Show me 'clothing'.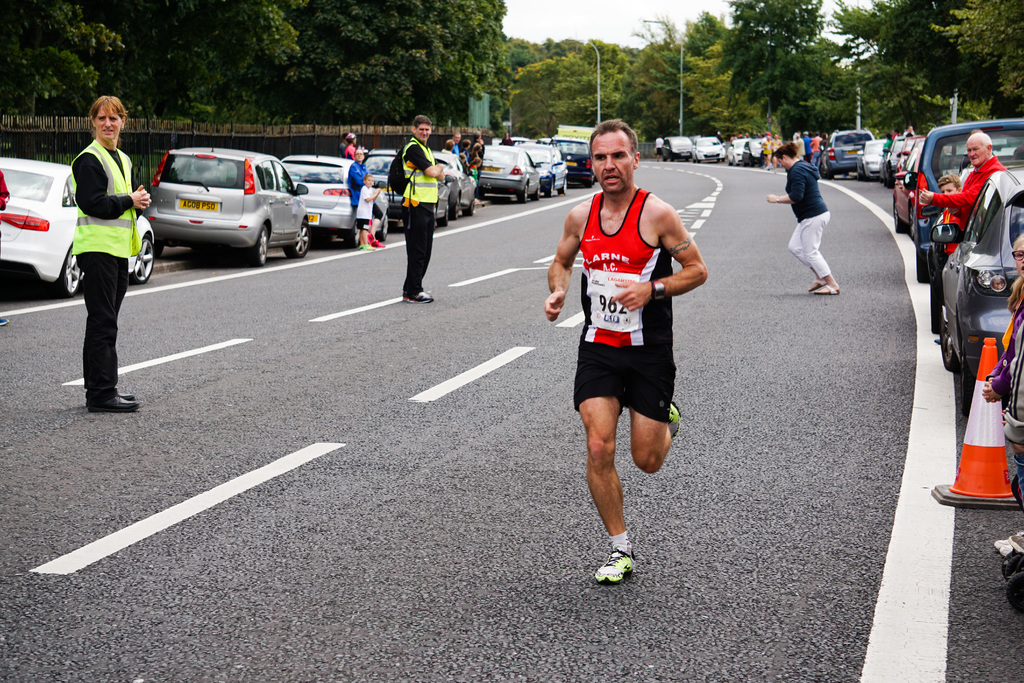
'clothing' is here: rect(356, 183, 375, 231).
